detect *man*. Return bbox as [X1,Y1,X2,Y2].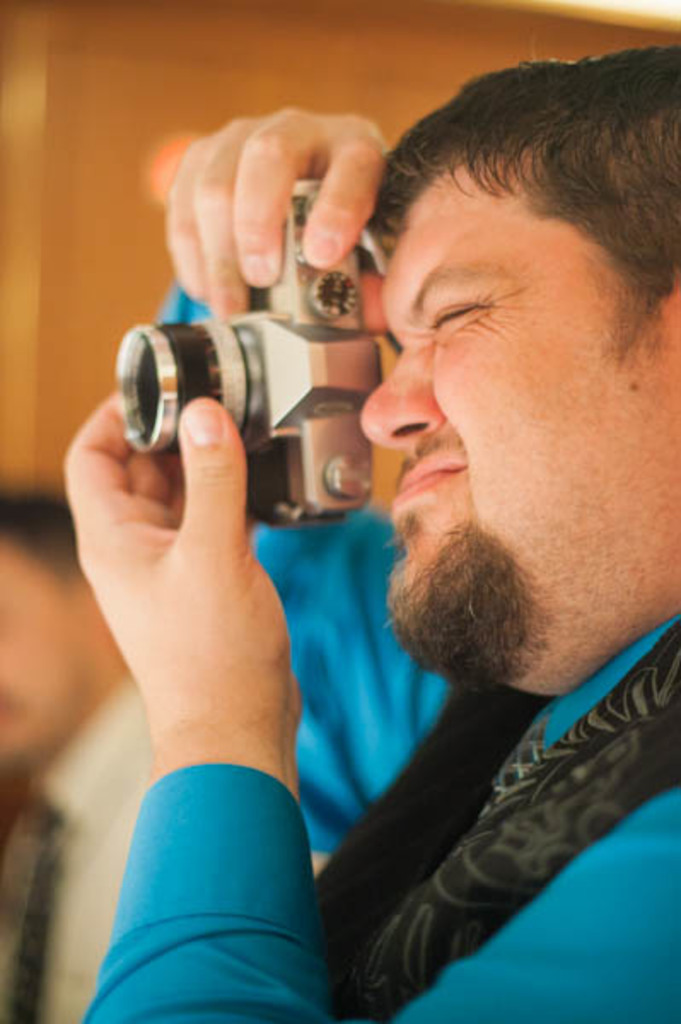
[0,476,150,1022].
